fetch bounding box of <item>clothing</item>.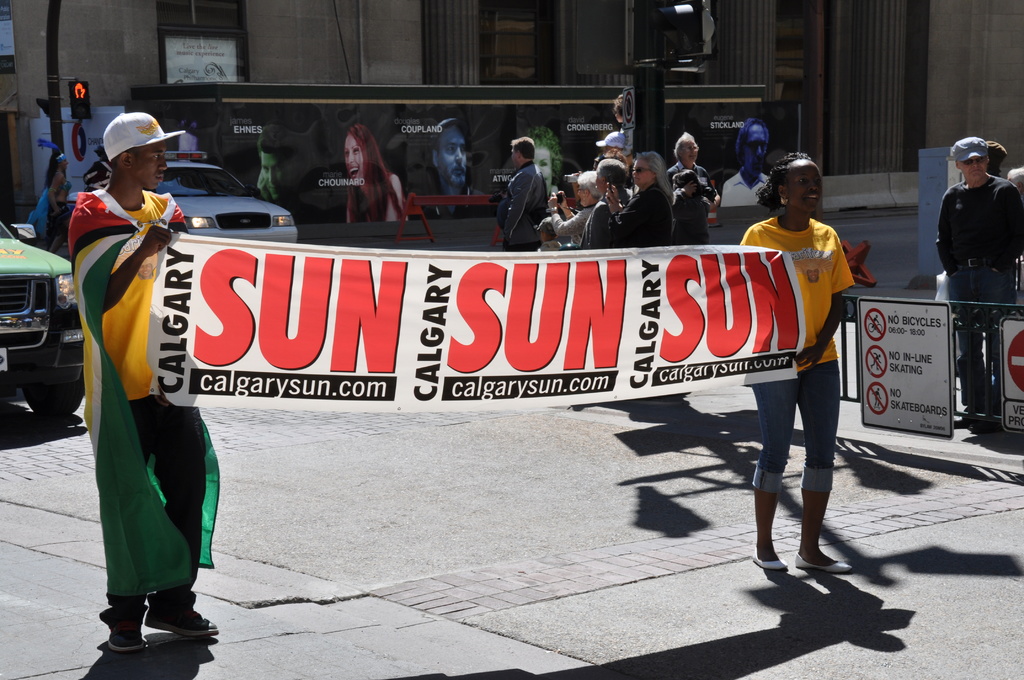
Bbox: box(64, 189, 227, 622).
